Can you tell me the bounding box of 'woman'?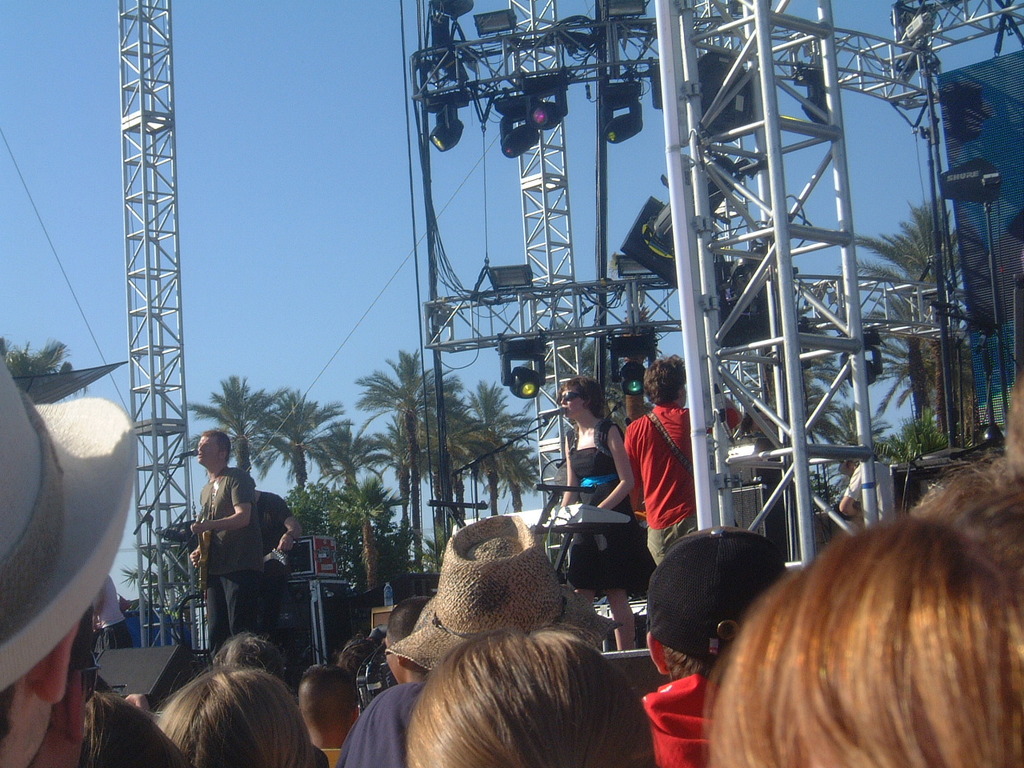
left=568, top=382, right=653, bottom=647.
